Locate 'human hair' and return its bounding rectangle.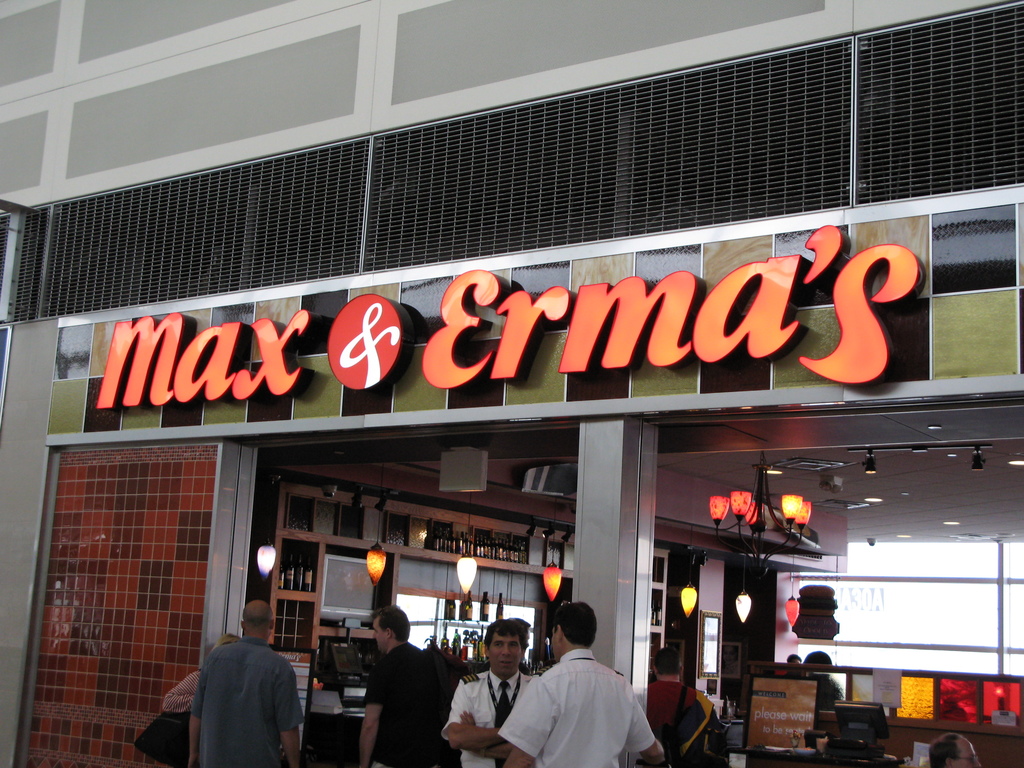
804:651:842:703.
